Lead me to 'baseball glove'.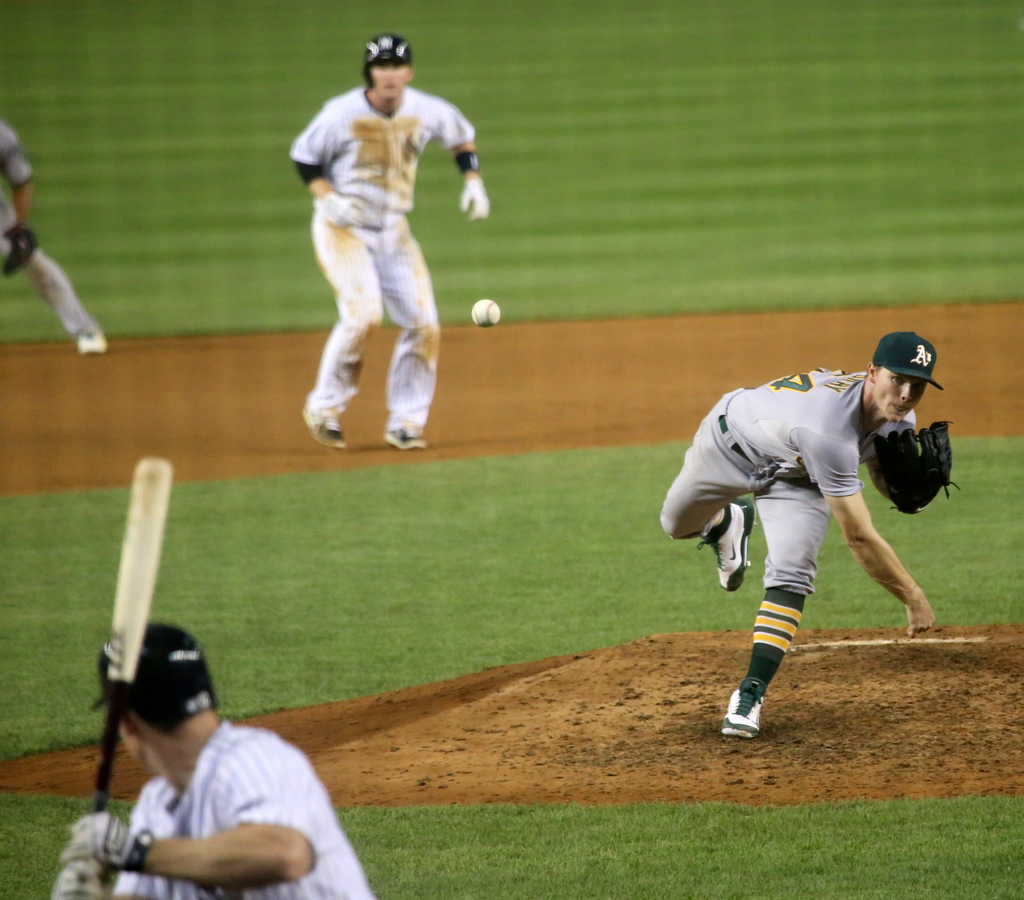
Lead to [59, 811, 156, 879].
